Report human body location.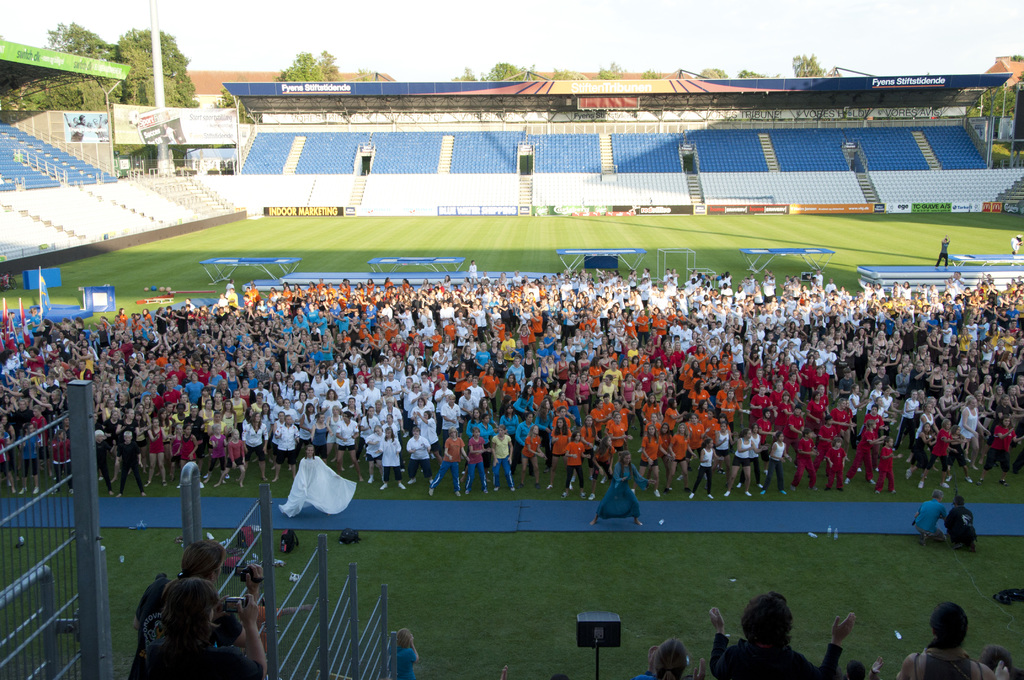
Report: bbox(271, 303, 276, 318).
